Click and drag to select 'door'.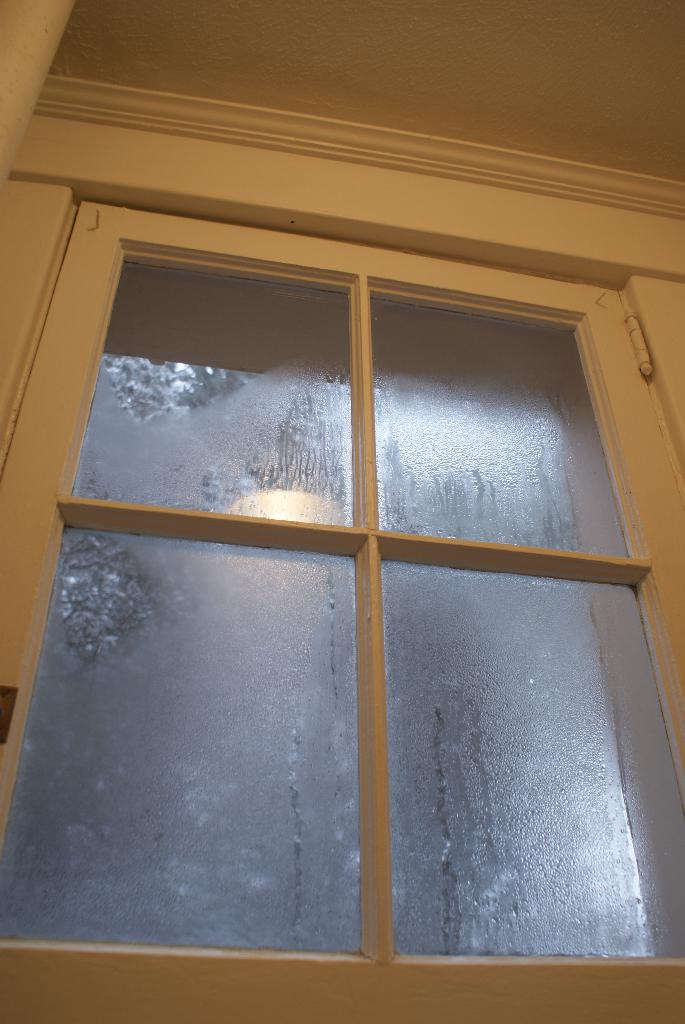
Selection: <bbox>0, 193, 681, 1023</bbox>.
